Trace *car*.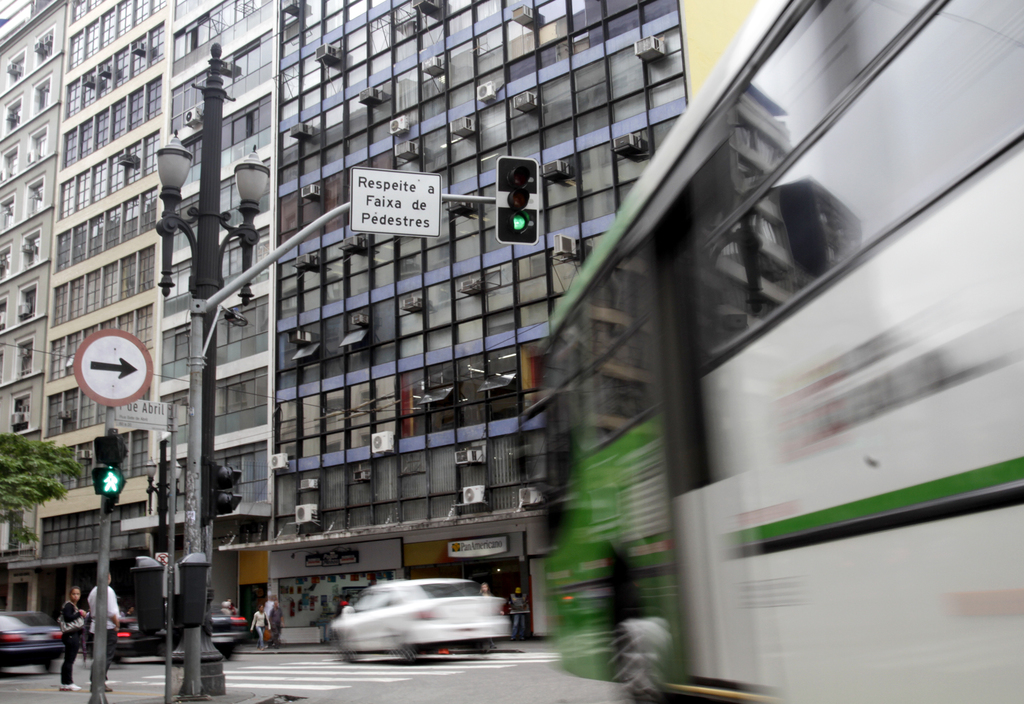
Traced to bbox=(0, 610, 65, 676).
